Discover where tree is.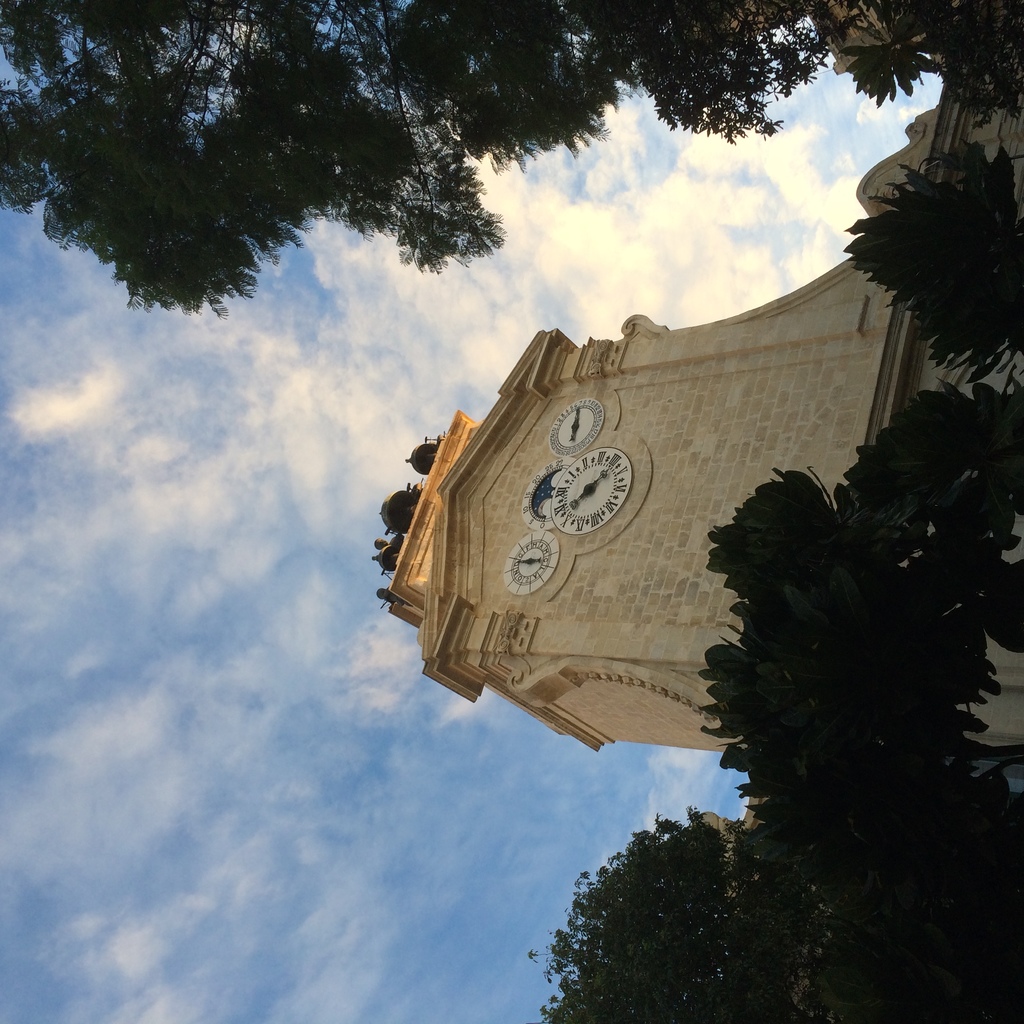
Discovered at <bbox>0, 0, 1023, 317</bbox>.
